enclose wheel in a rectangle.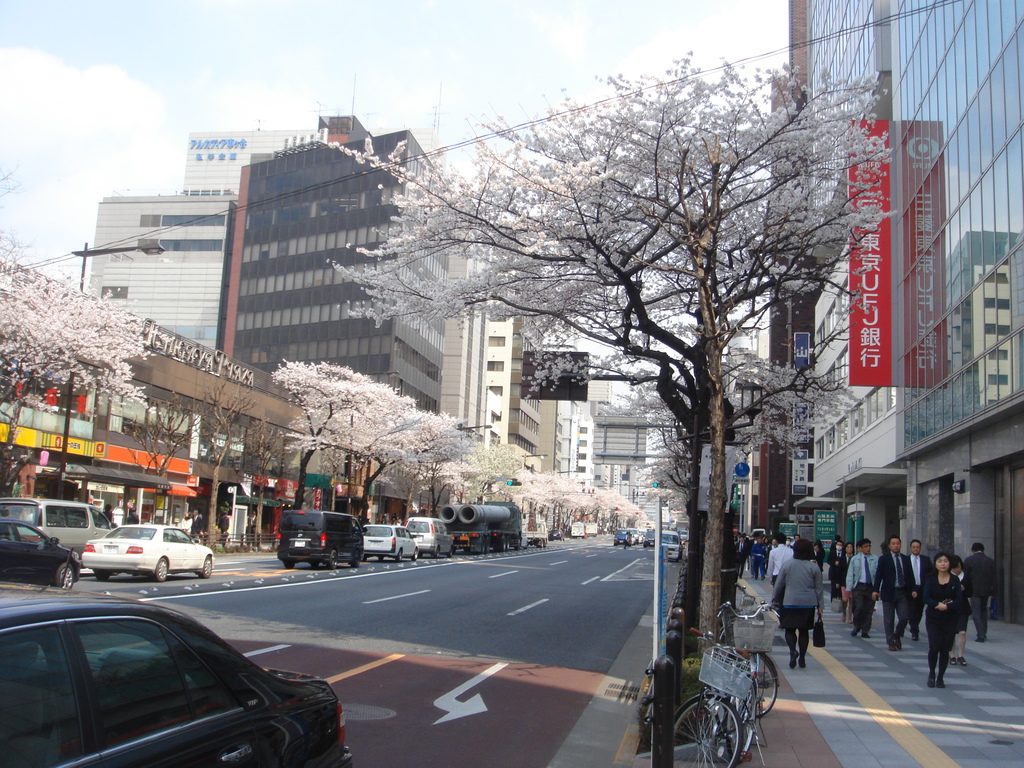
<box>516,536,525,550</box>.
